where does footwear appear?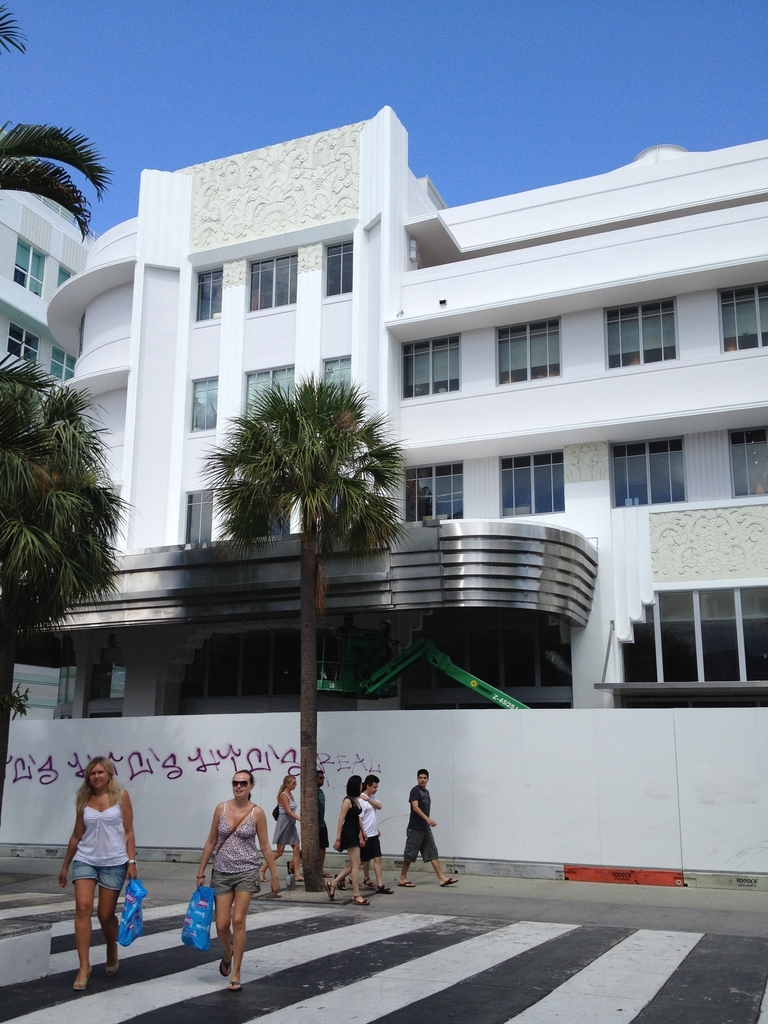
Appears at (x1=323, y1=872, x2=333, y2=881).
